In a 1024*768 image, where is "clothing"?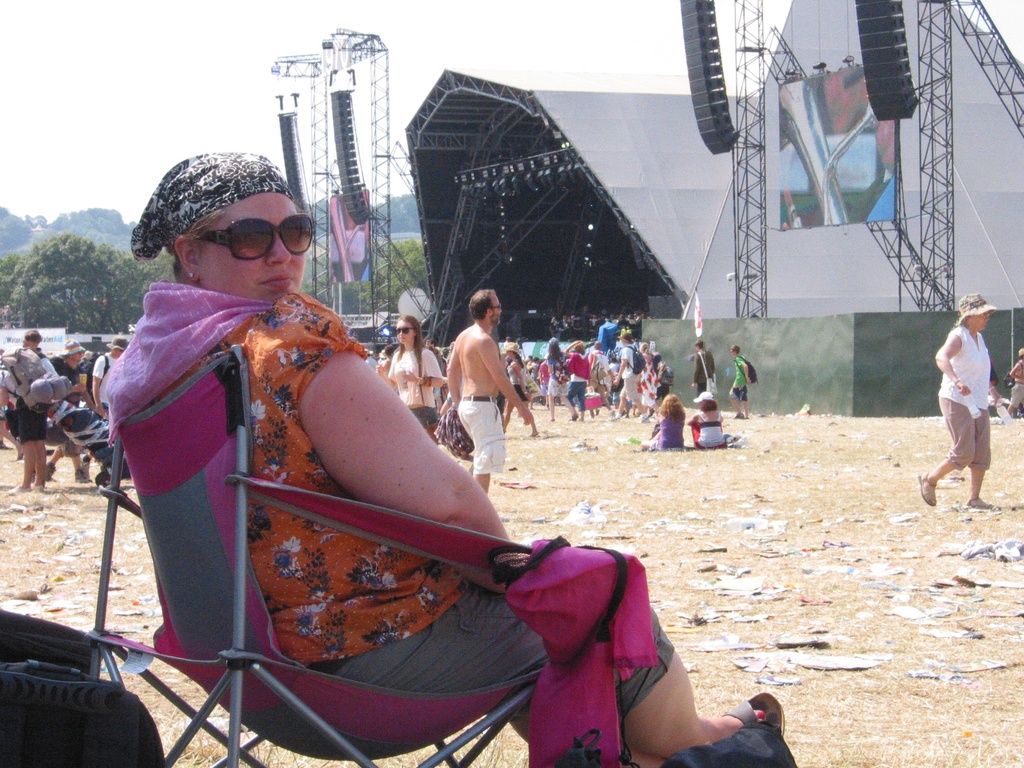
x1=387, y1=346, x2=445, y2=434.
